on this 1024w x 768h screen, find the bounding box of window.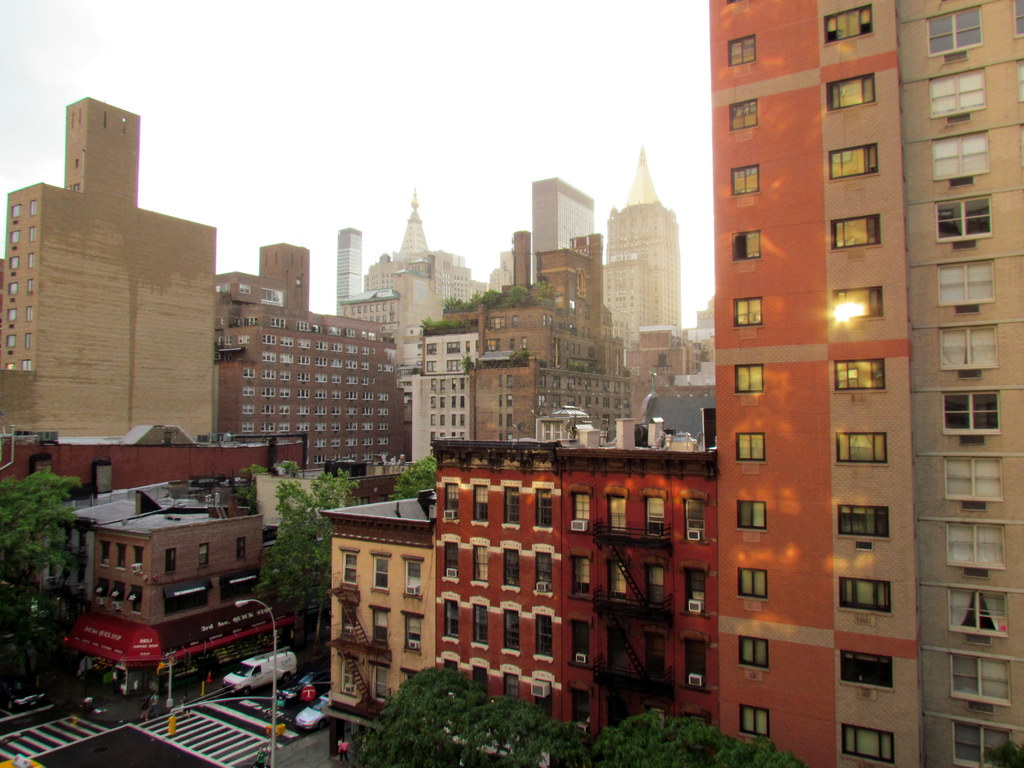
Bounding box: bbox=[445, 545, 461, 583].
